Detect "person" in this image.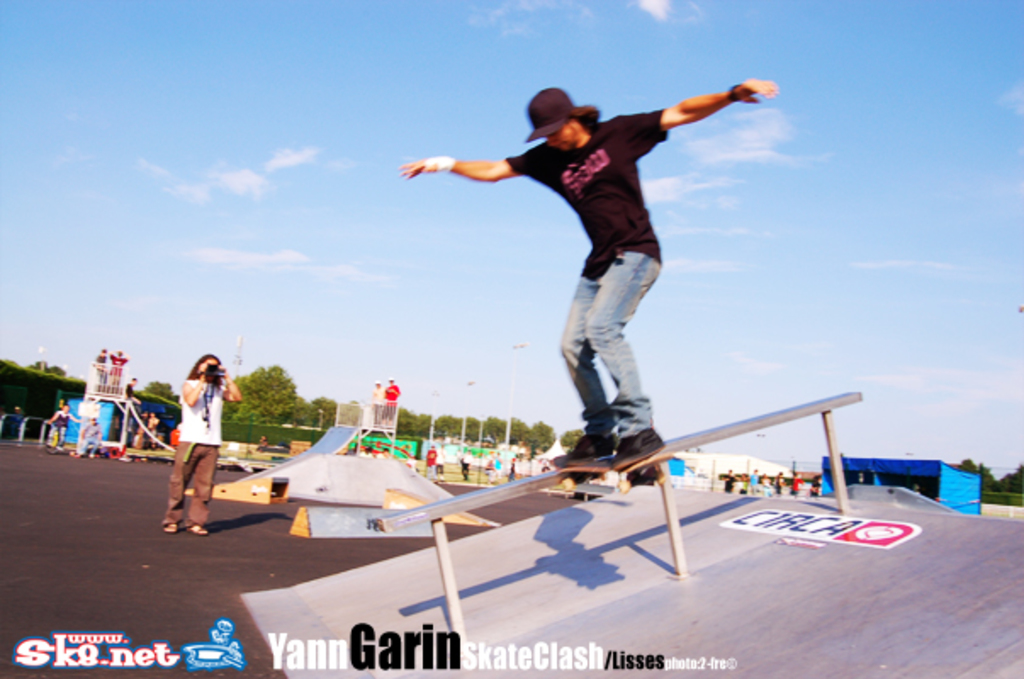
Detection: [x1=160, y1=353, x2=241, y2=536].
